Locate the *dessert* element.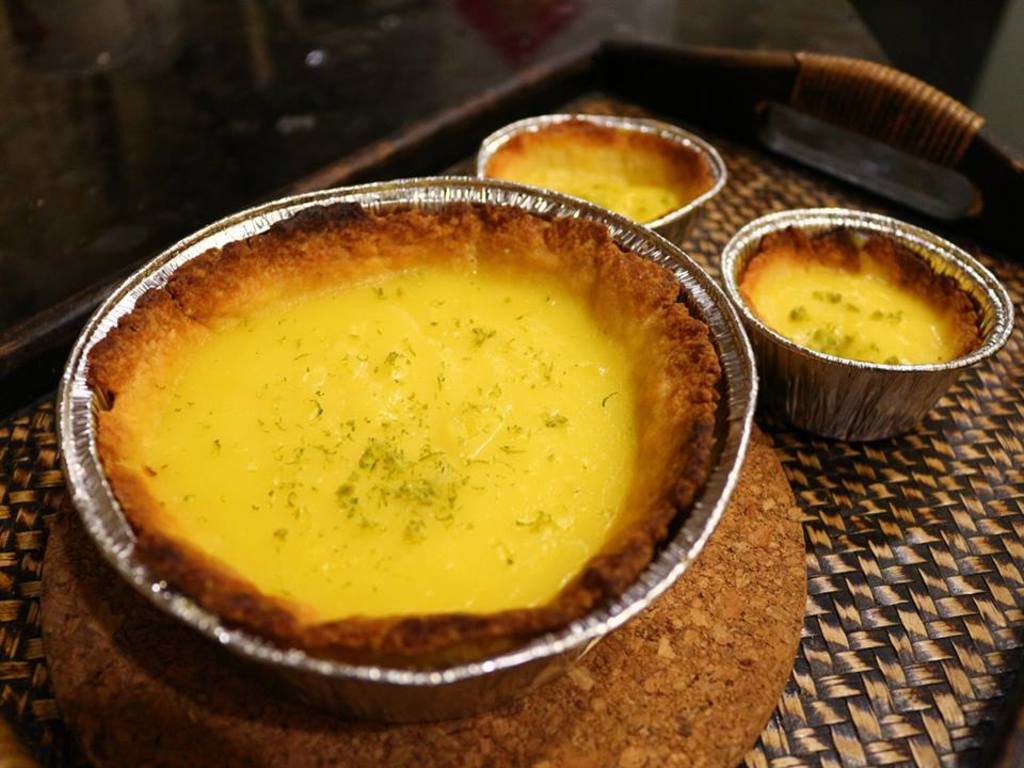
Element bbox: bbox(94, 197, 729, 645).
